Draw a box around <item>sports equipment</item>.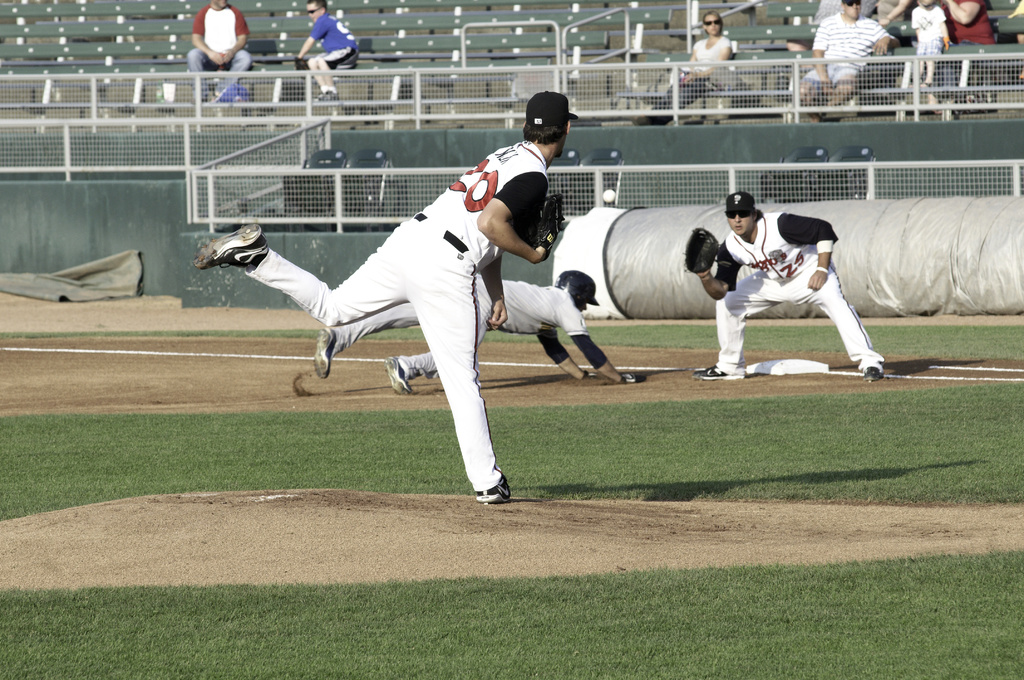
bbox=(602, 188, 617, 205).
